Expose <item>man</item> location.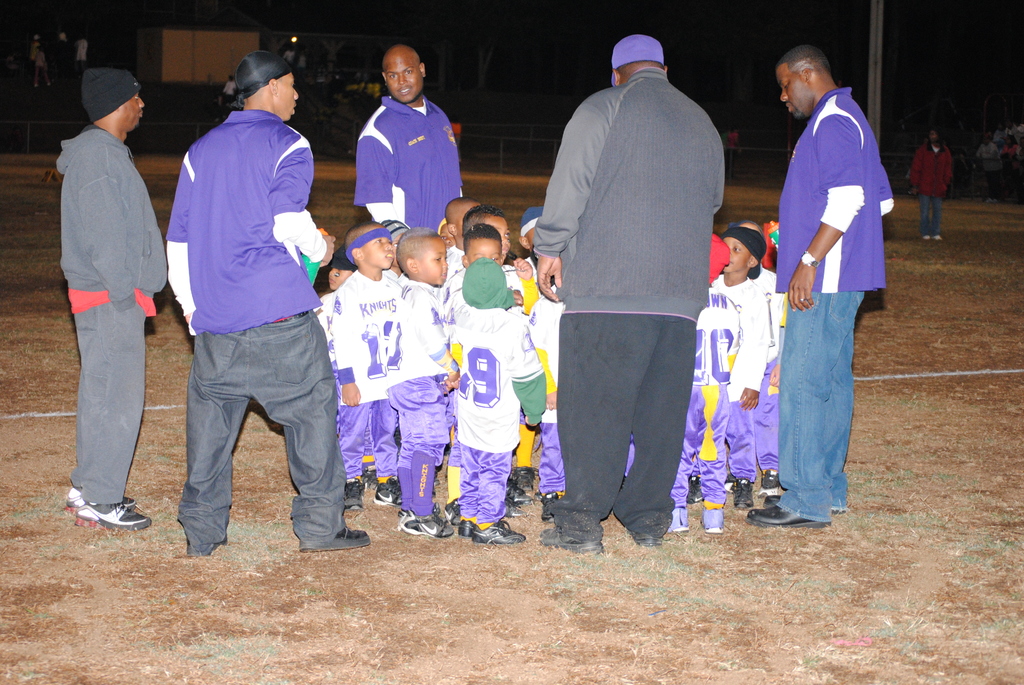
Exposed at pyautogui.locateOnScreen(909, 127, 956, 242).
